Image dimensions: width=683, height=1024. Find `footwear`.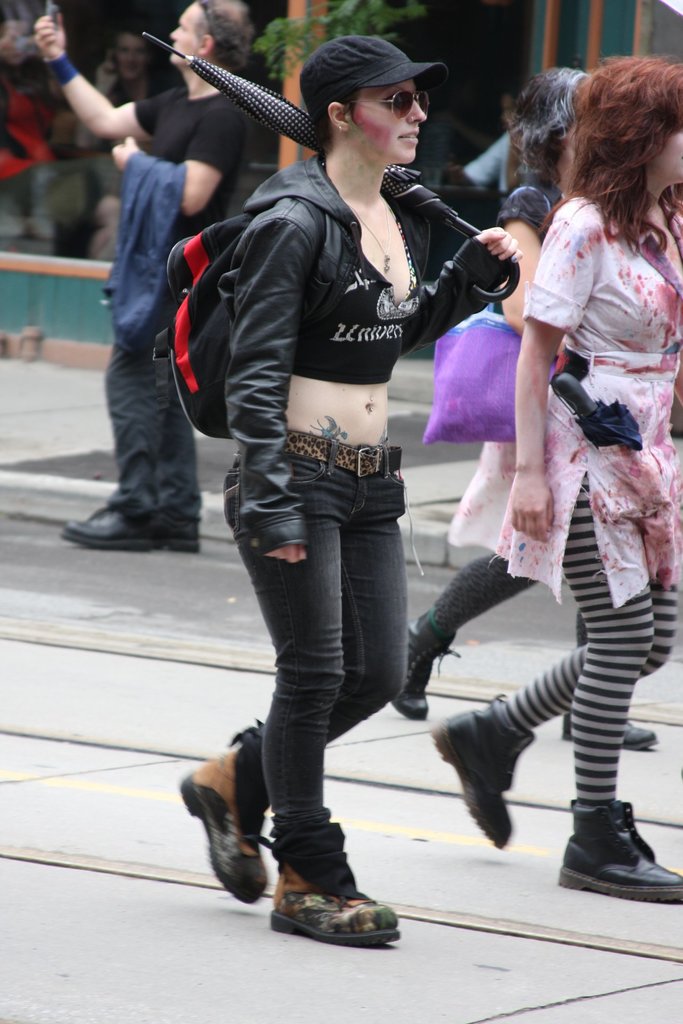
(left=172, top=736, right=270, bottom=906).
